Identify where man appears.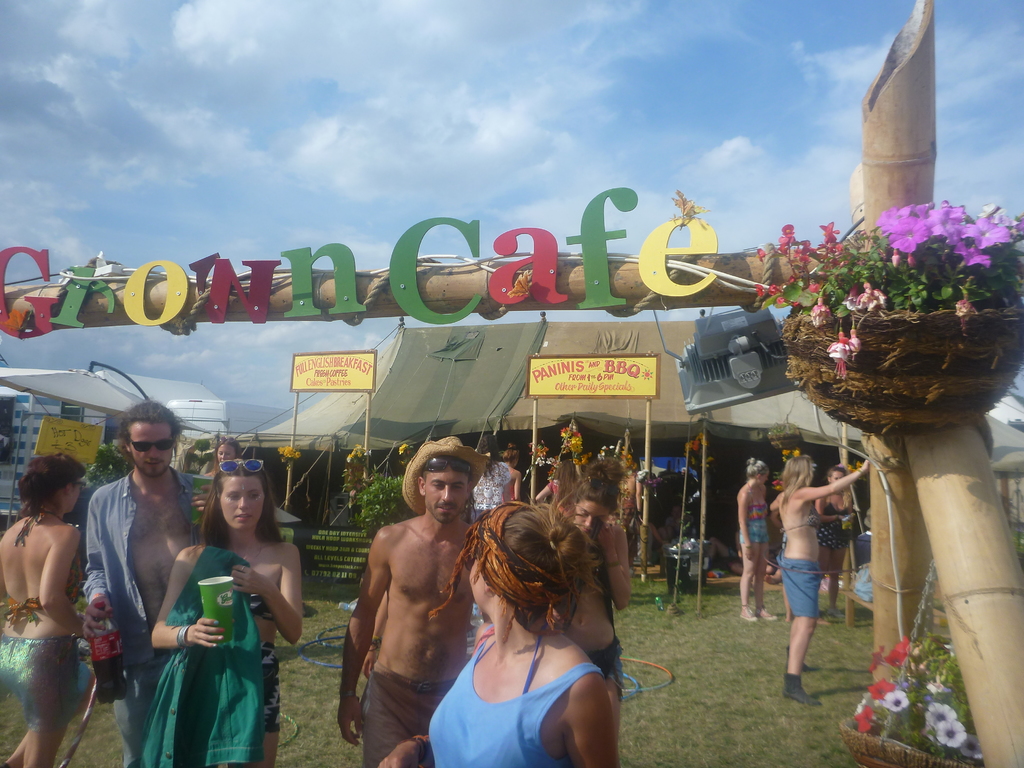
Appears at 83:399:214:767.
